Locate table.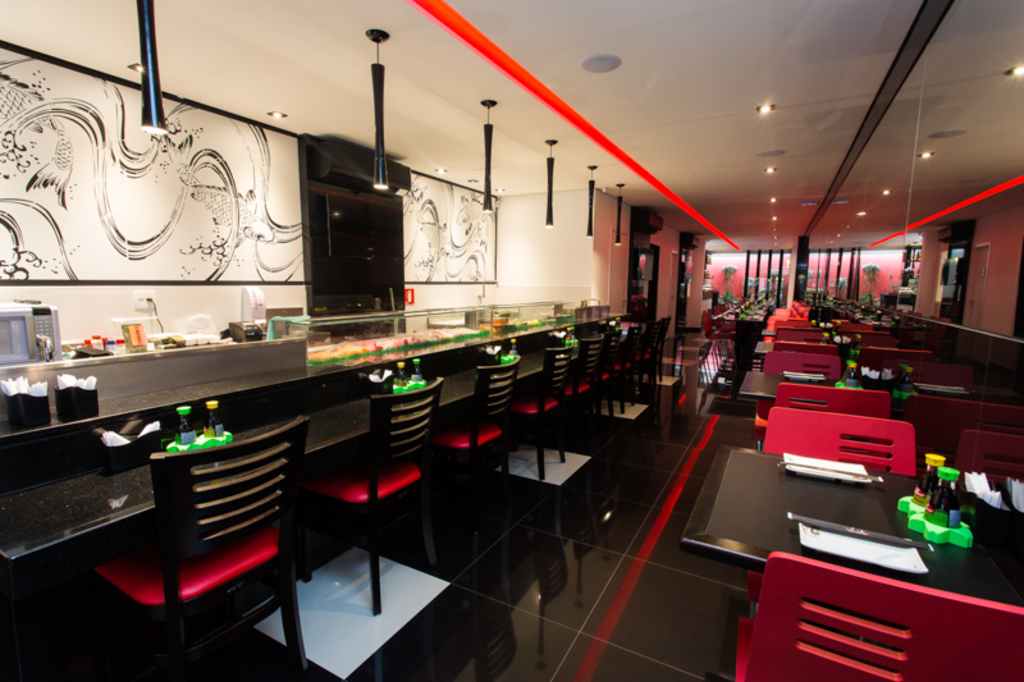
Bounding box: BBox(0, 313, 626, 566).
